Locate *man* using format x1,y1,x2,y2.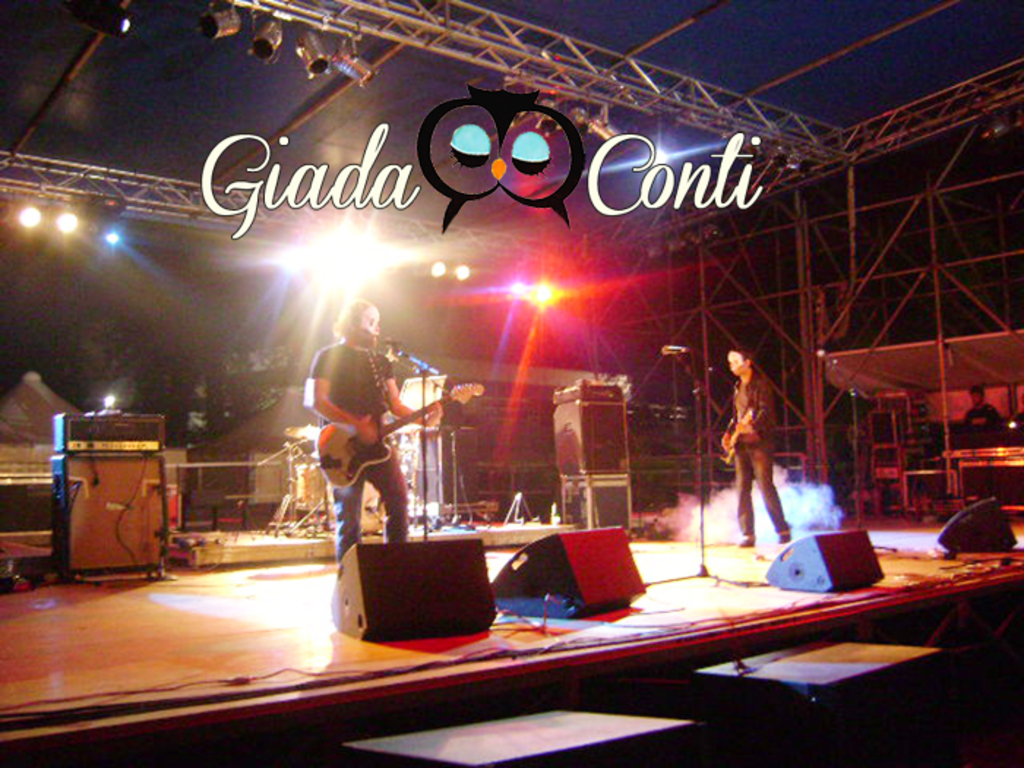
300,293,445,569.
